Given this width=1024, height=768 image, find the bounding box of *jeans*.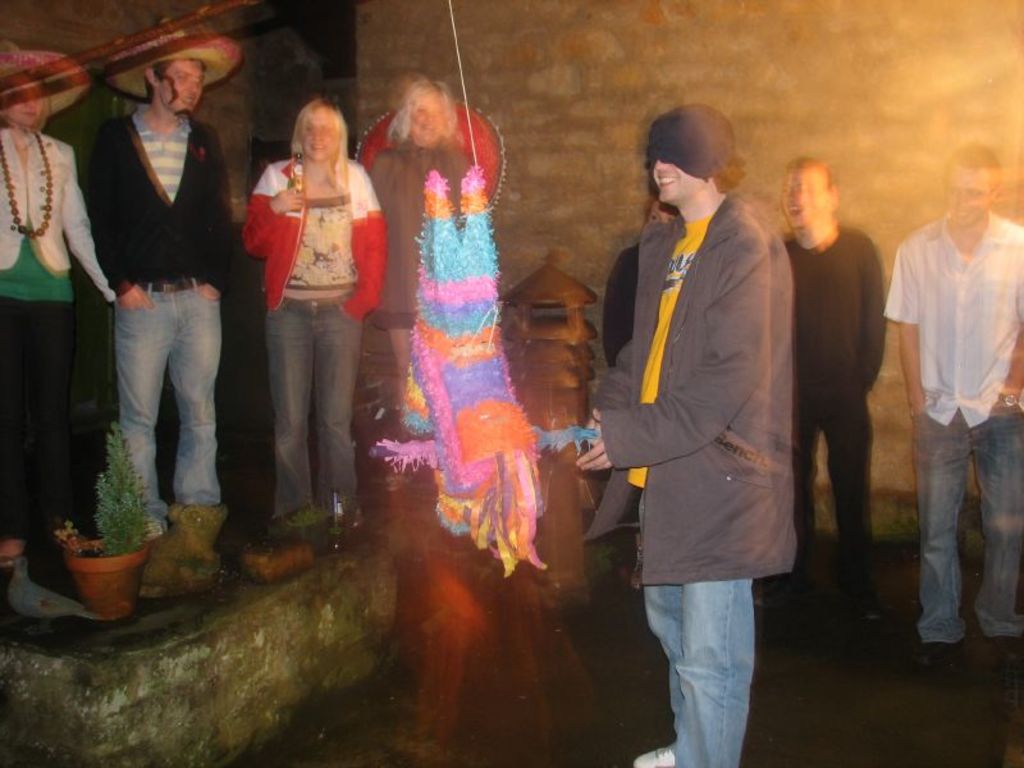
(640,584,754,767).
